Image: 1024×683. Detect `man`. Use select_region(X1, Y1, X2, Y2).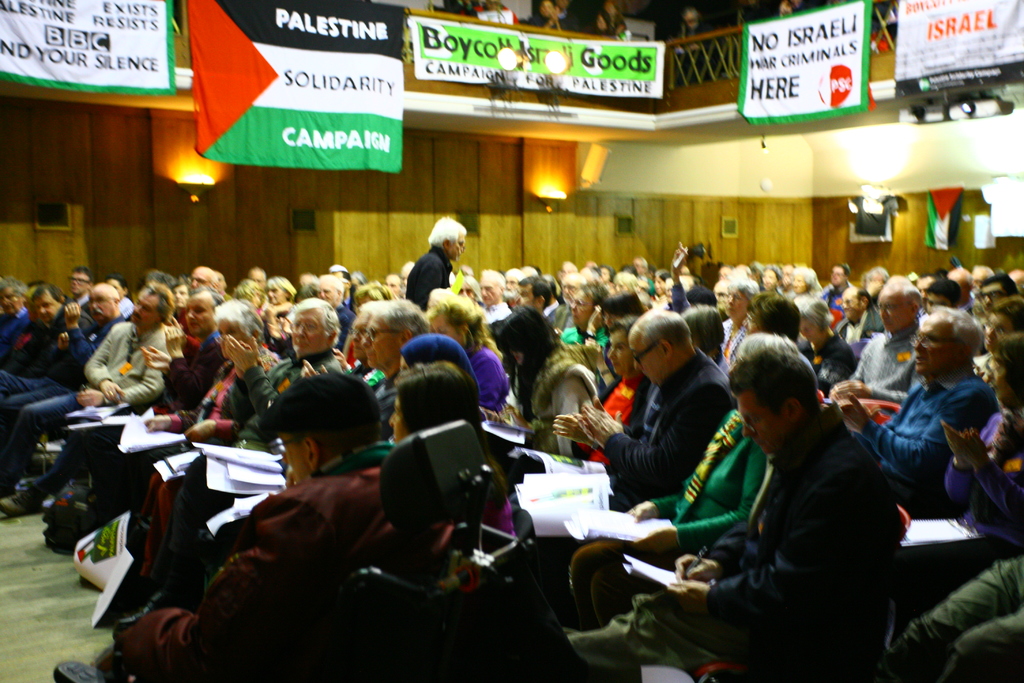
select_region(528, 0, 562, 31).
